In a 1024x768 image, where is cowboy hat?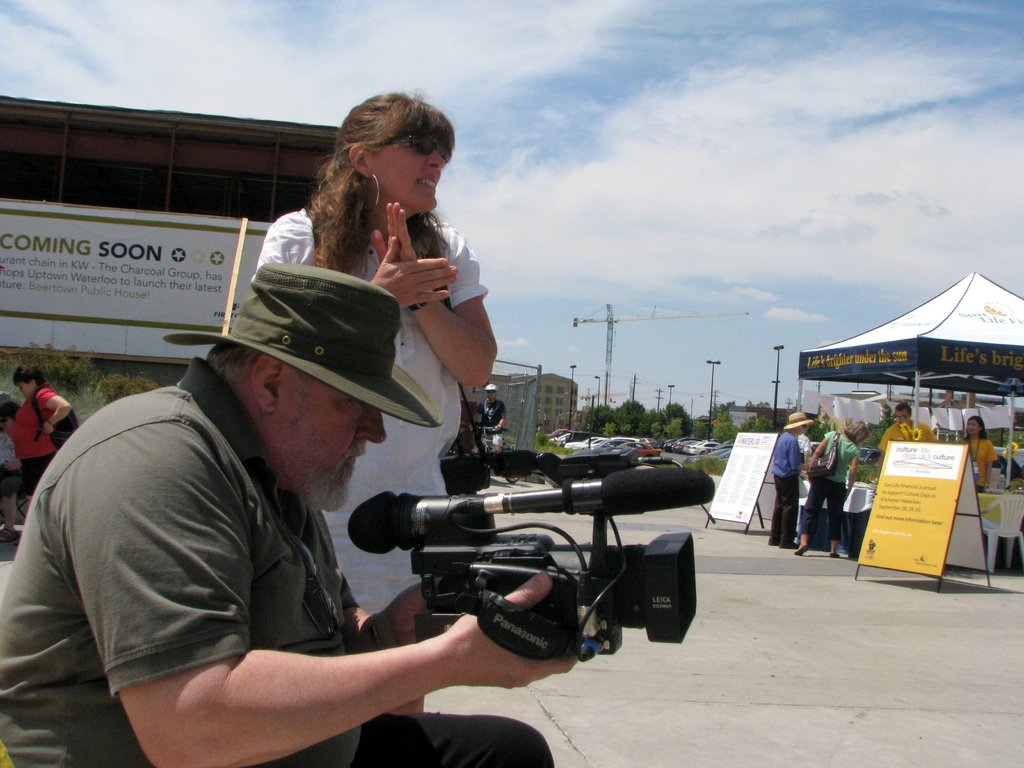
bbox(193, 305, 420, 462).
